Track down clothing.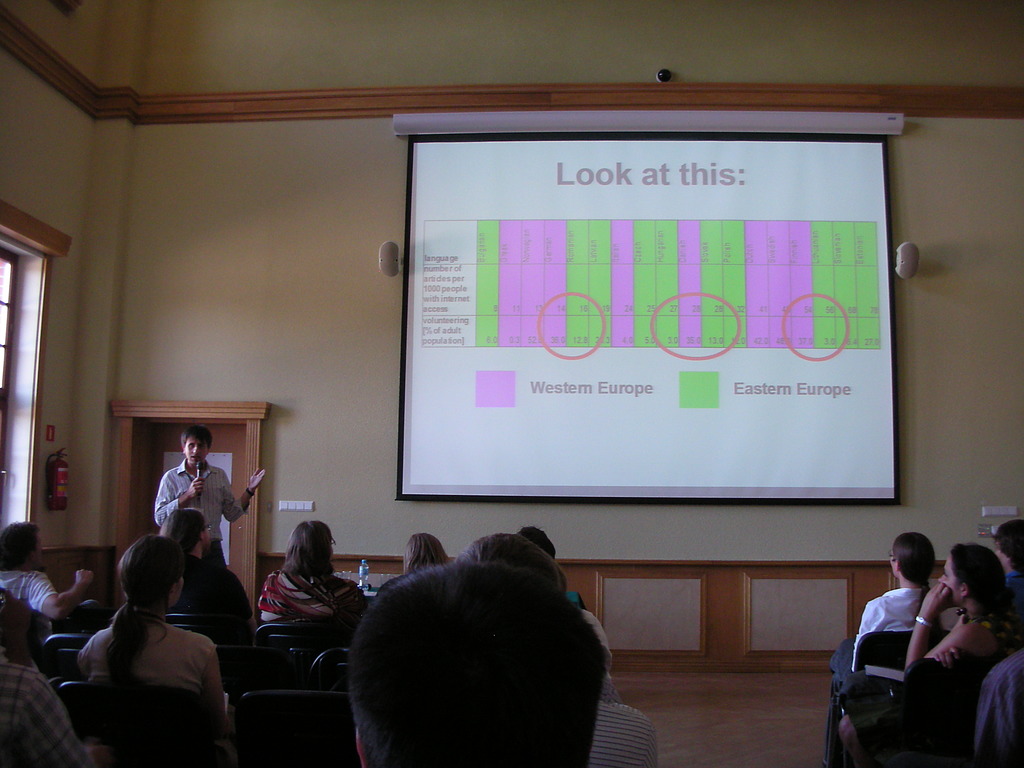
Tracked to {"x1": 0, "y1": 565, "x2": 54, "y2": 611}.
